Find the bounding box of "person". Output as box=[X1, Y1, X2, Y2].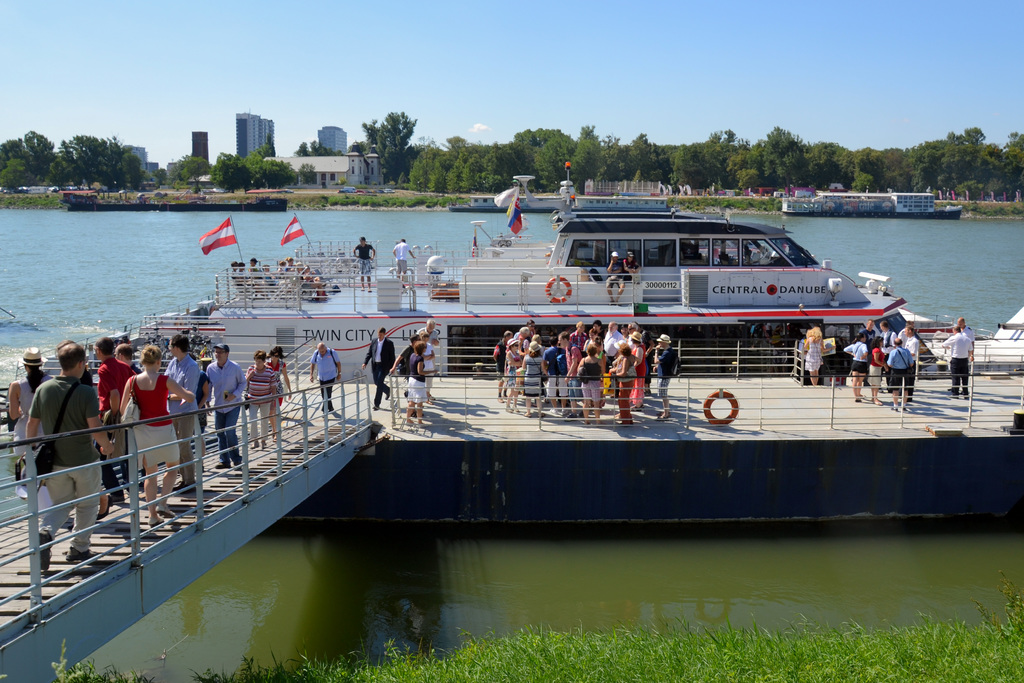
box=[196, 343, 244, 470].
